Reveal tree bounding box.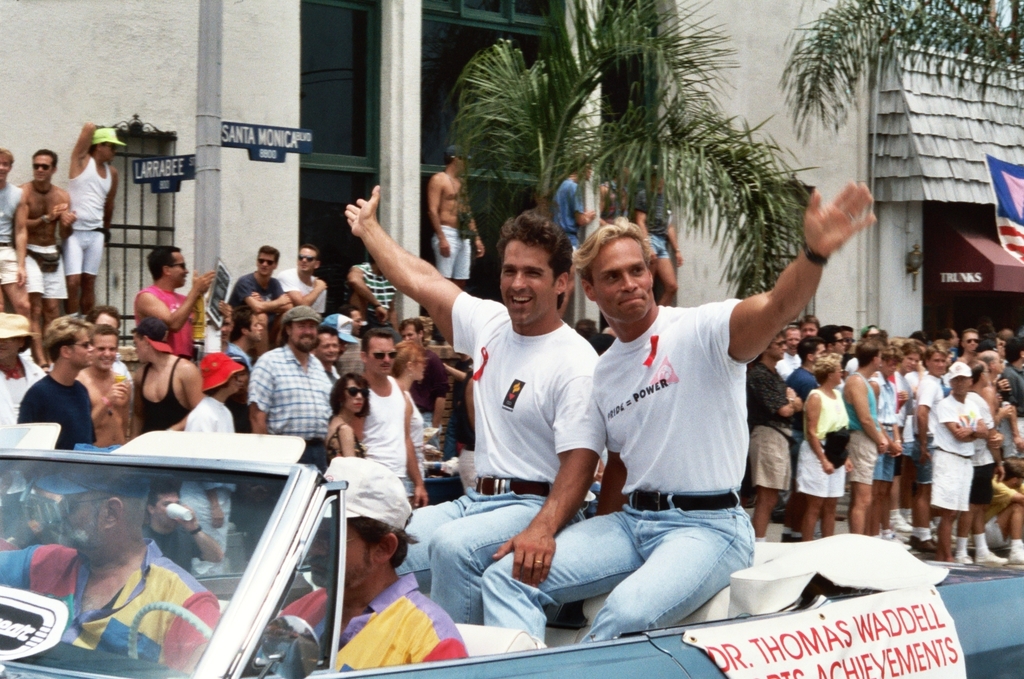
Revealed: (x1=442, y1=0, x2=828, y2=309).
